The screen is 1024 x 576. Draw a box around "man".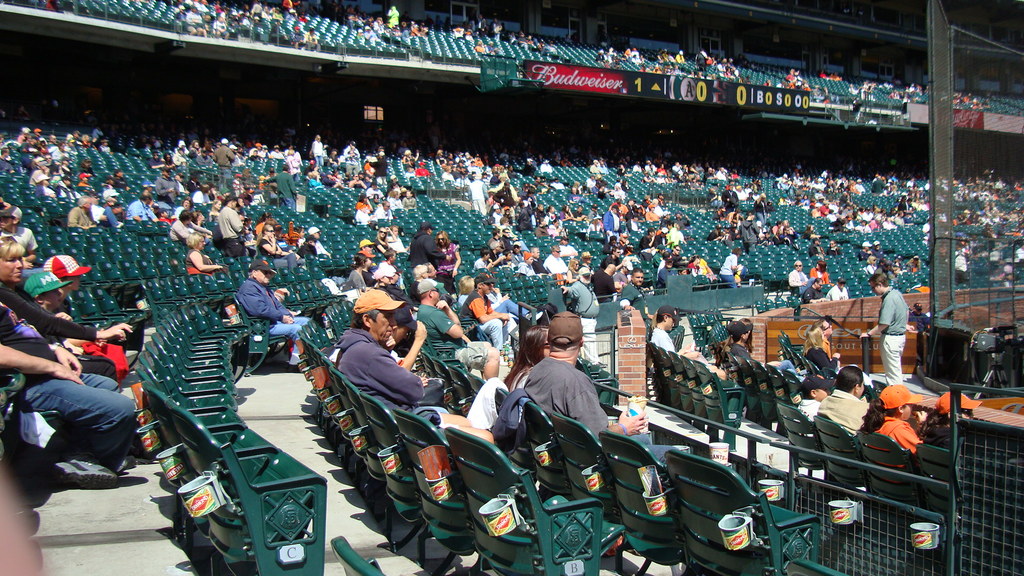
l=625, t=212, r=643, b=230.
